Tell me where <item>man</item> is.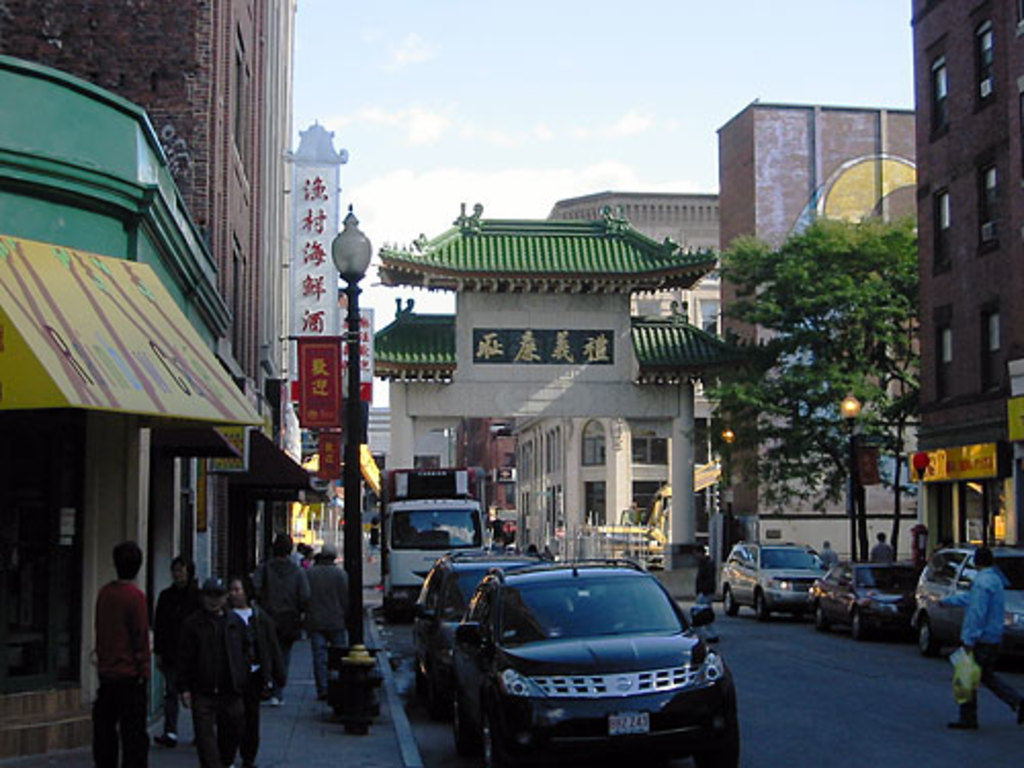
<item>man</item> is at bbox=[813, 537, 838, 571].
